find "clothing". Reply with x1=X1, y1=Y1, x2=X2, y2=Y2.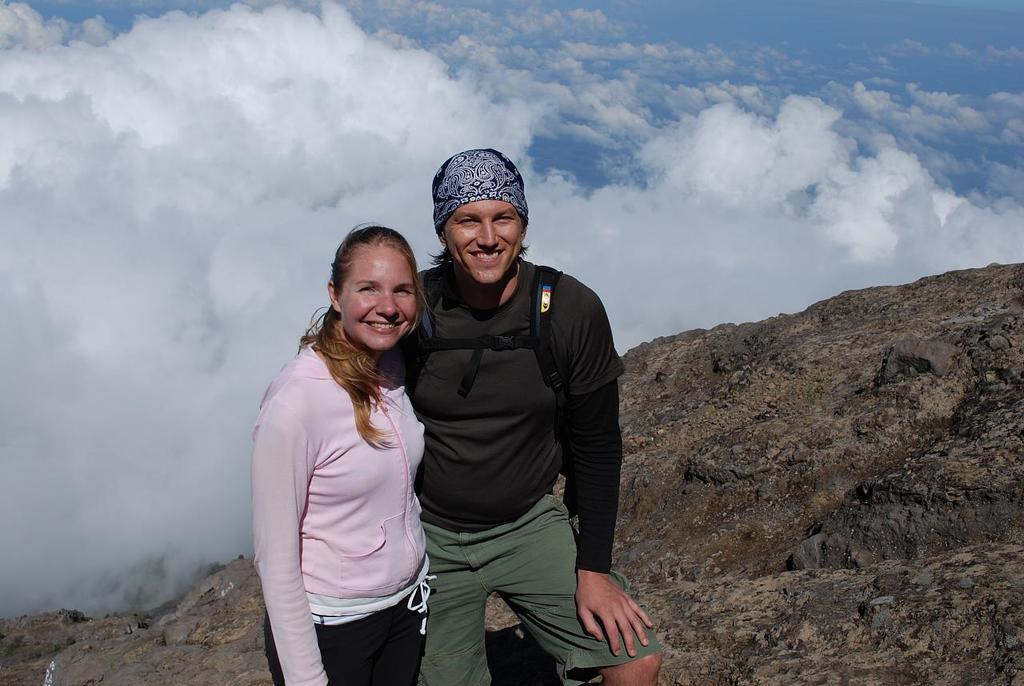
x1=248, y1=342, x2=437, y2=685.
